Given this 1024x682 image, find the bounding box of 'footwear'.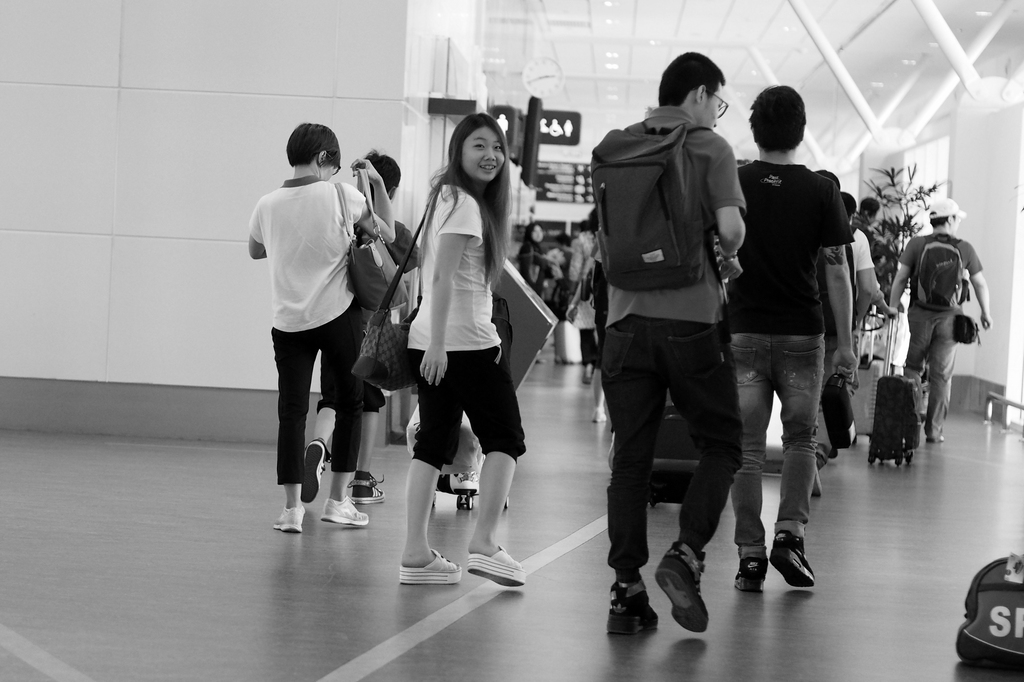
Rect(319, 497, 371, 524).
